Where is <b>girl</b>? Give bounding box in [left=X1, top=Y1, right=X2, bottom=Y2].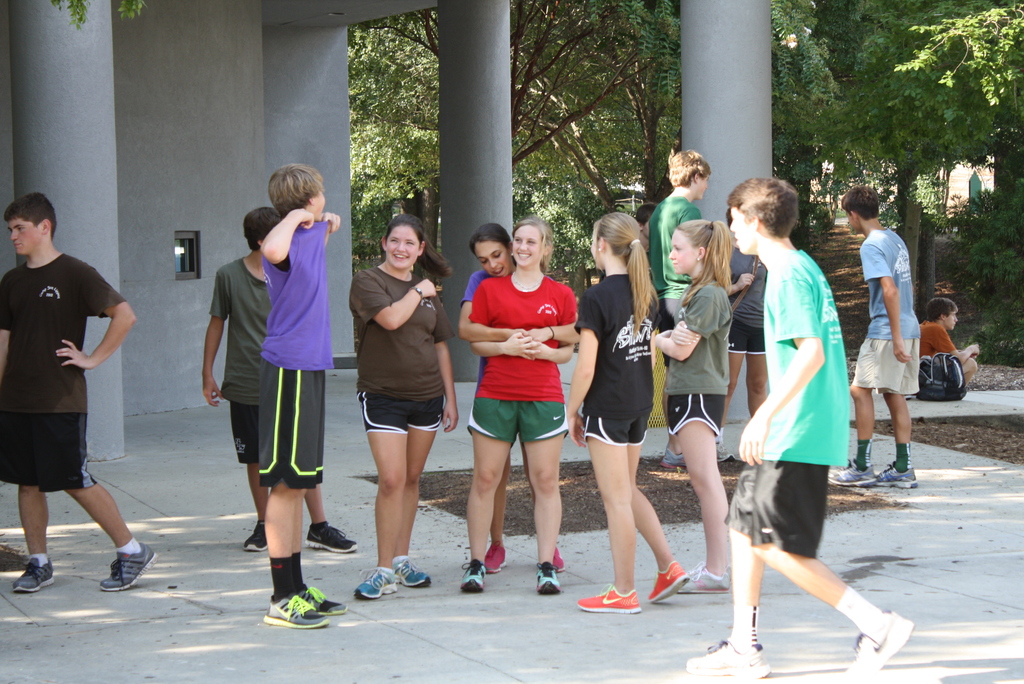
[left=566, top=211, right=662, bottom=615].
